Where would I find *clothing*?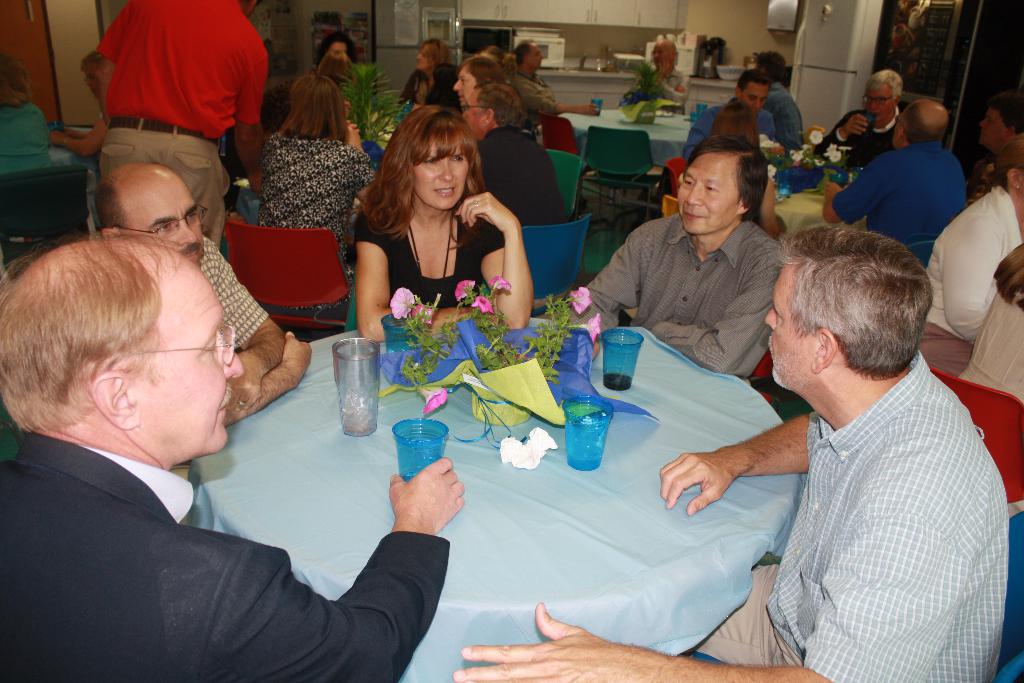
At 765:76:806:152.
